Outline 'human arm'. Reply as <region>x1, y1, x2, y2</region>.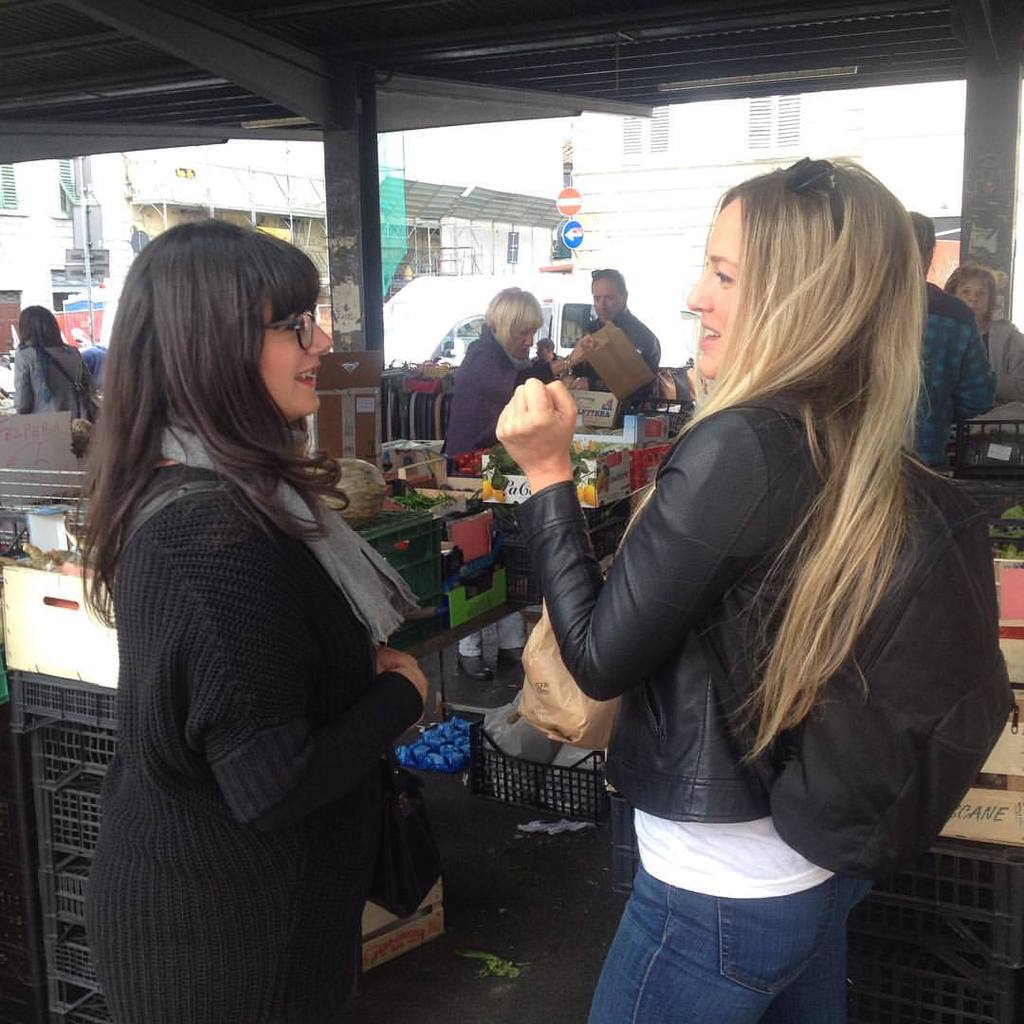
<region>513, 333, 600, 376</region>.
